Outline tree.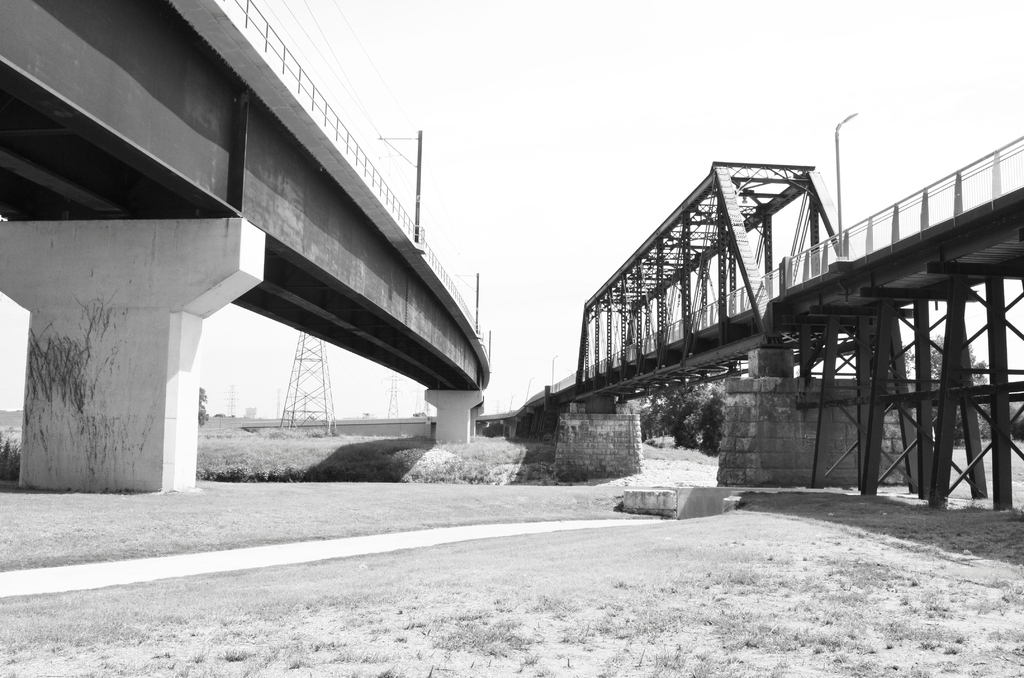
Outline: (214, 409, 227, 417).
